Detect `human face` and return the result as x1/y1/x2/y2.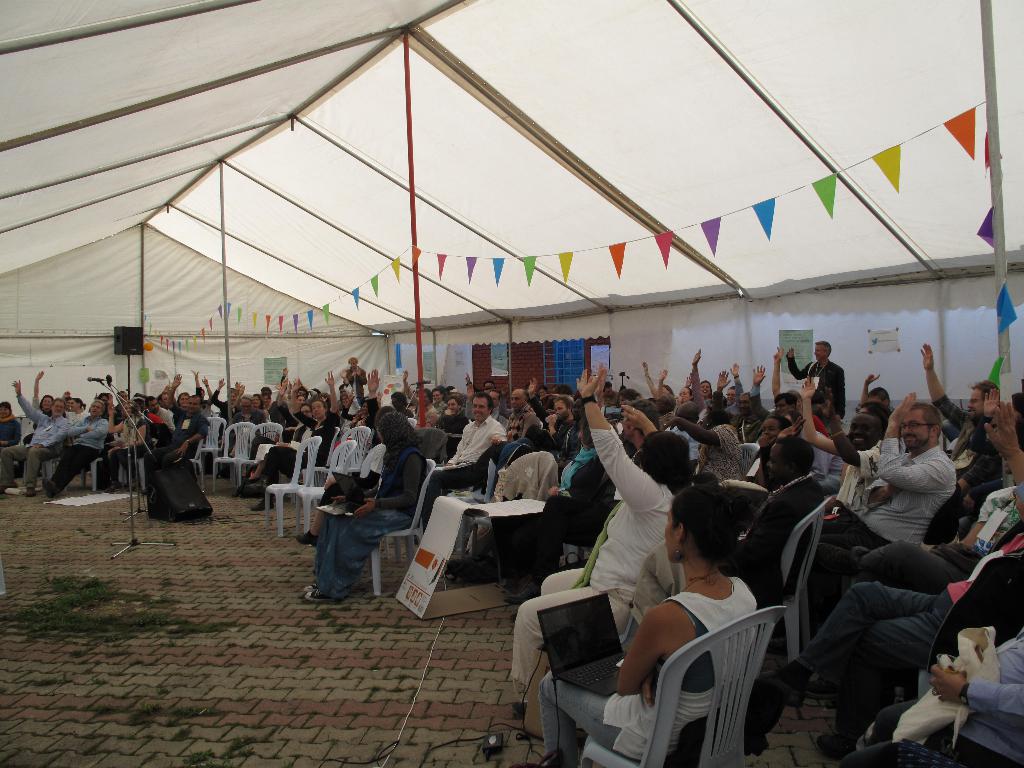
892/413/932/452.
